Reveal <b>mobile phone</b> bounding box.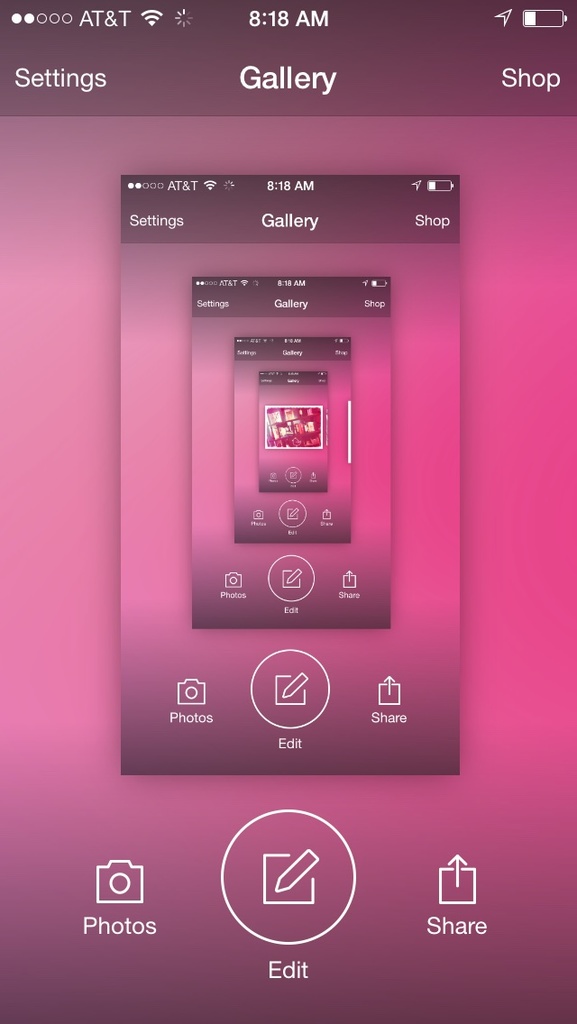
Revealed: box(115, 173, 462, 779).
